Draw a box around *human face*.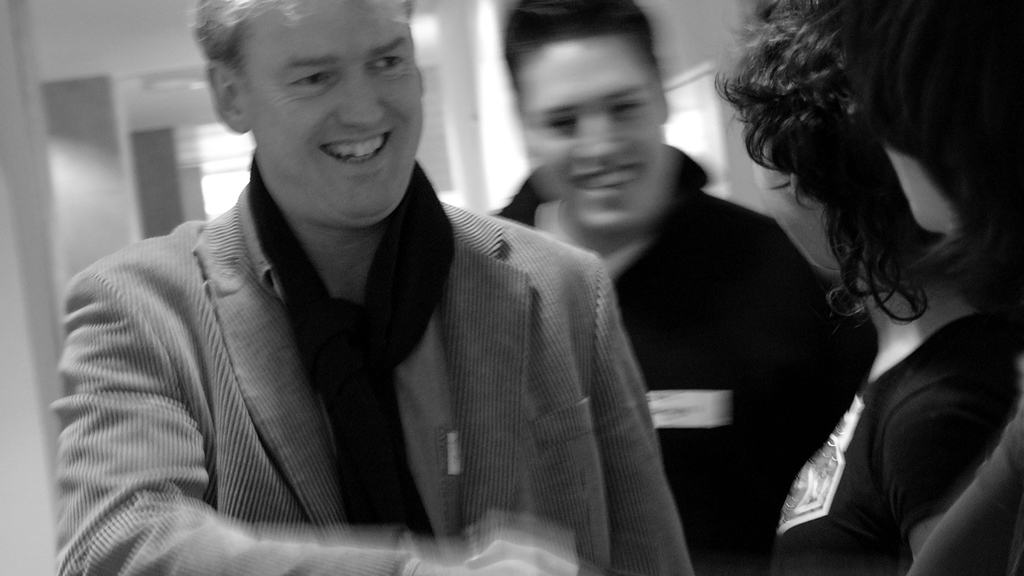
243 0 420 223.
